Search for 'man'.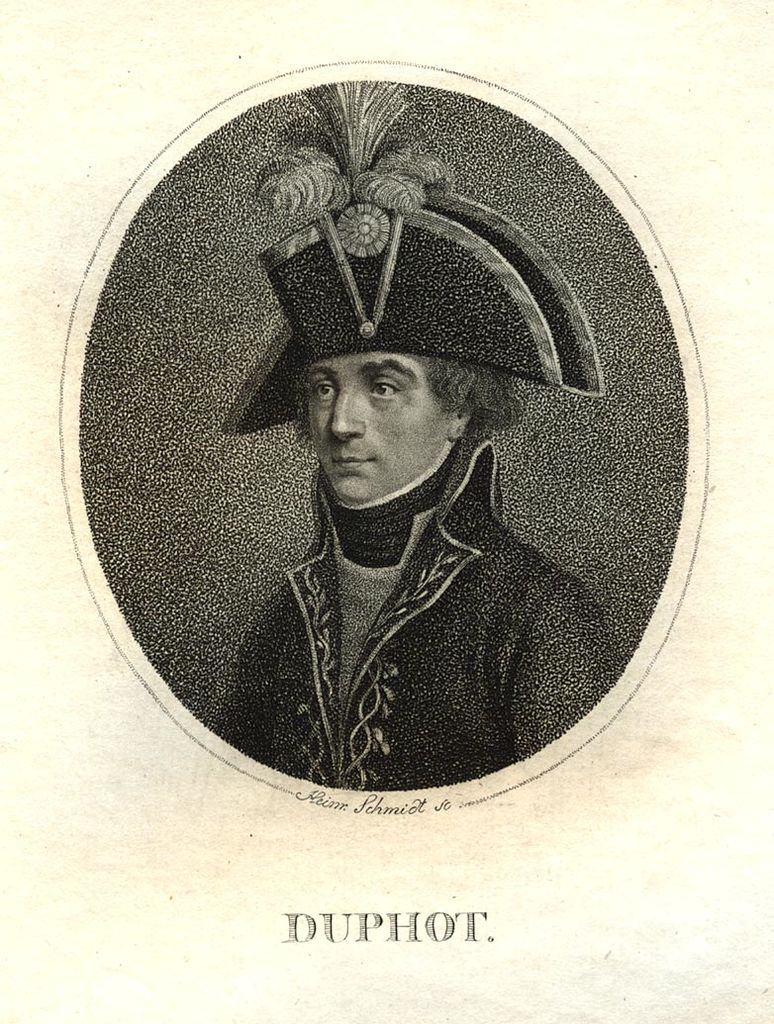
Found at (x1=218, y1=215, x2=577, y2=698).
